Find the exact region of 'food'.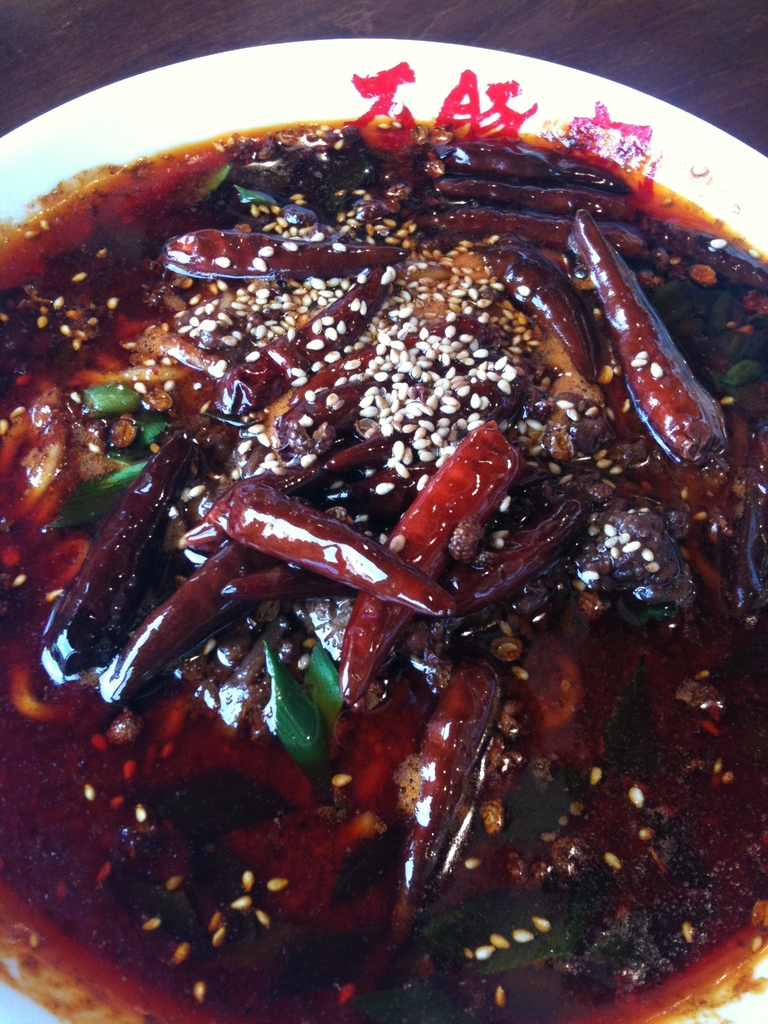
Exact region: detection(0, 40, 767, 993).
